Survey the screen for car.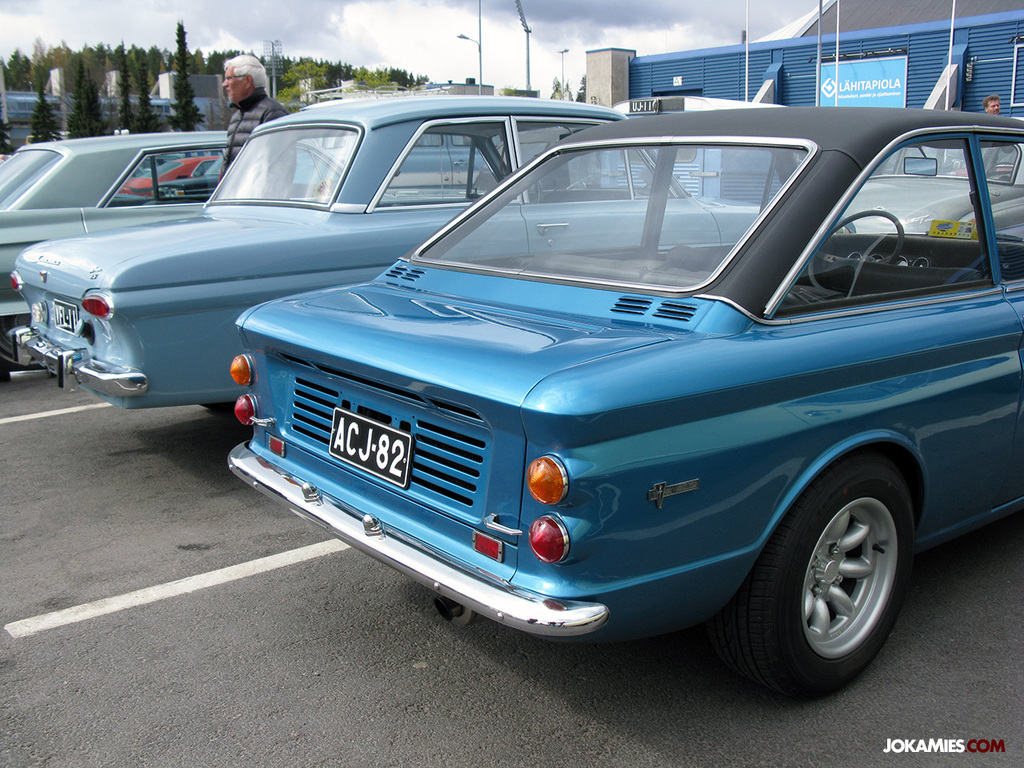
Survey found: x1=228 y1=102 x2=1023 y2=698.
